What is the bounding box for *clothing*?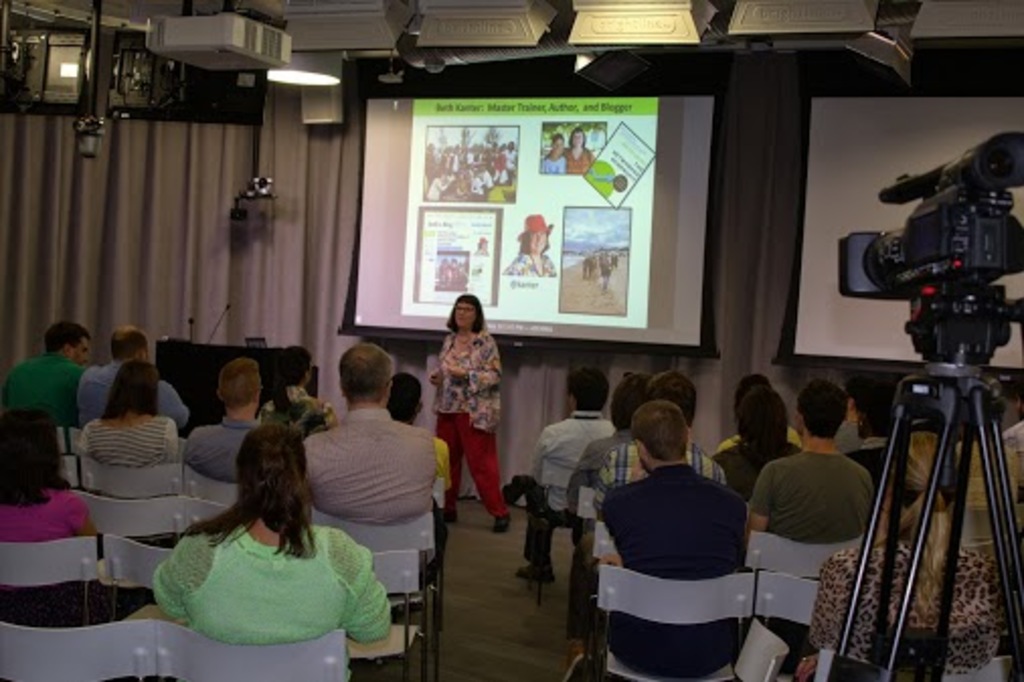
rect(585, 433, 724, 498).
